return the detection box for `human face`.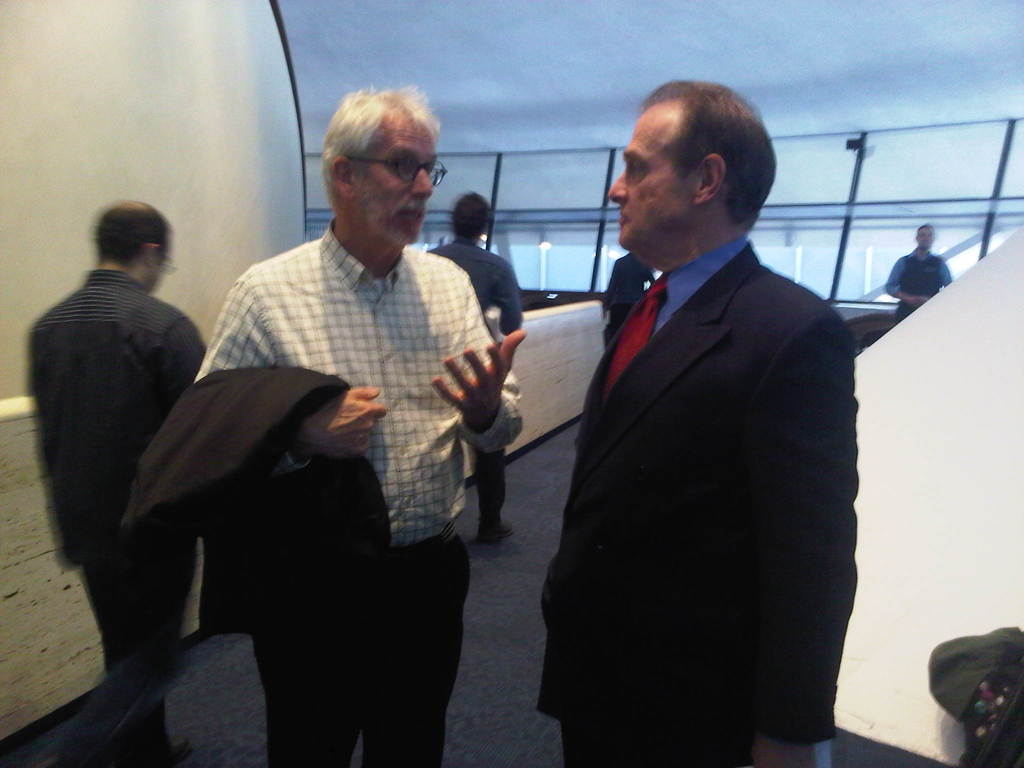
detection(917, 225, 932, 247).
